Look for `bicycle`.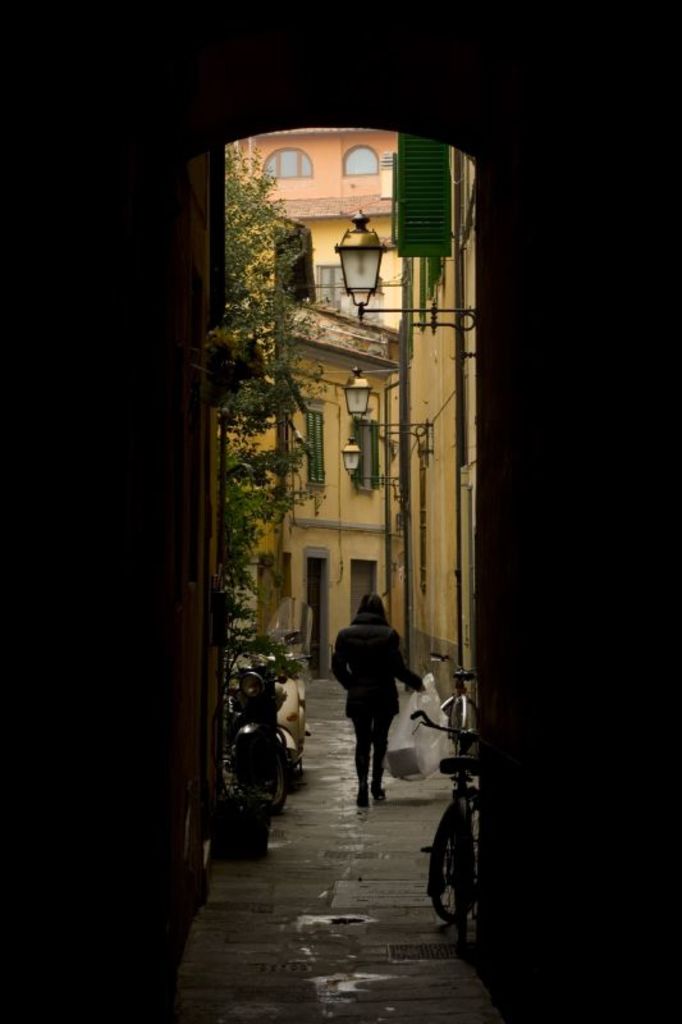
Found: [429,652,476,763].
